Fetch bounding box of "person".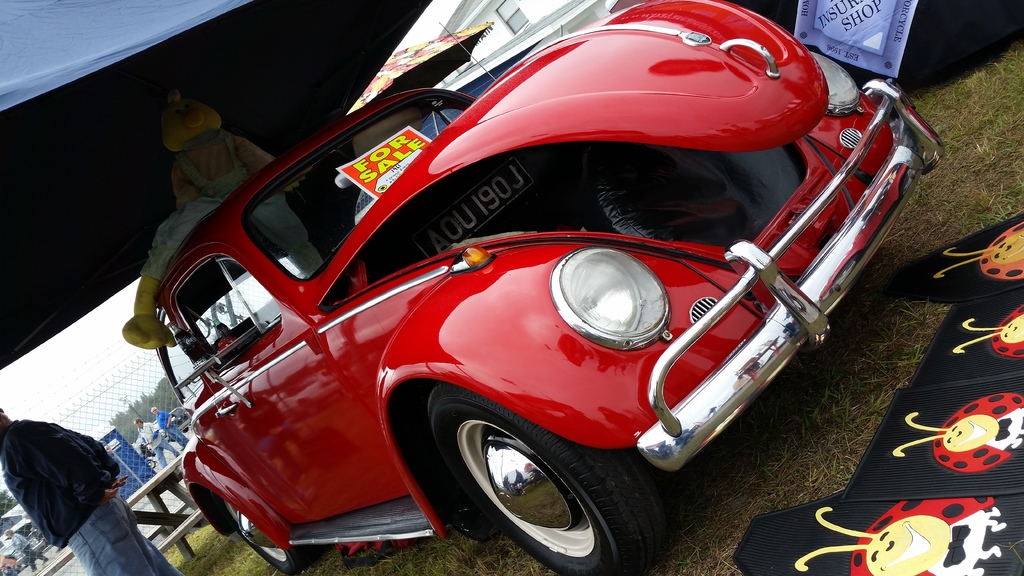
Bbox: rect(147, 404, 188, 451).
